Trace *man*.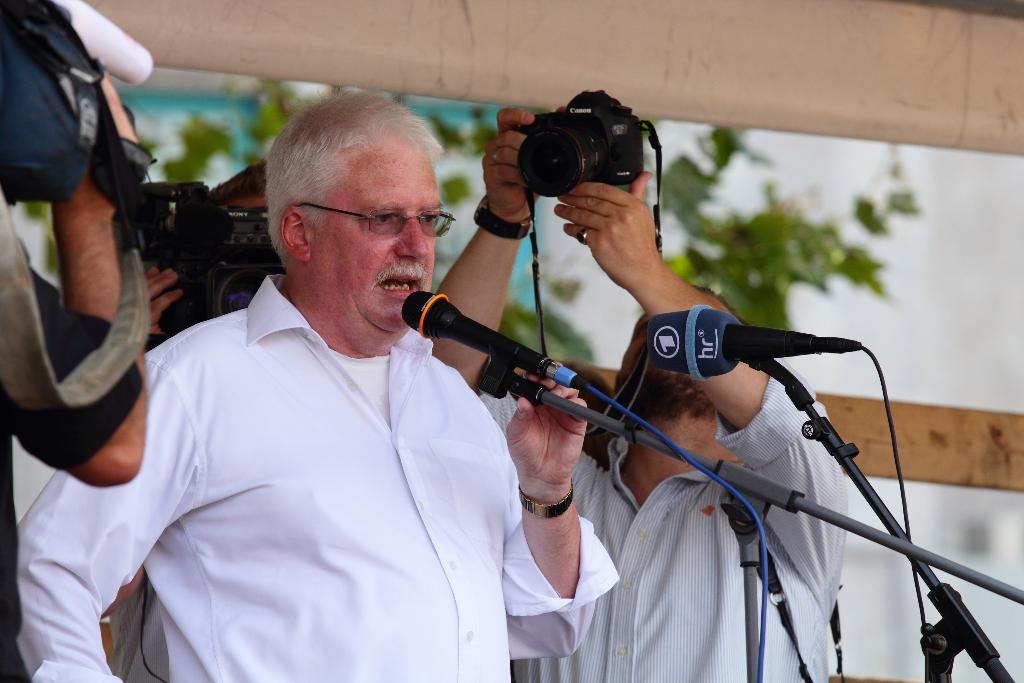
Traced to [64, 68, 634, 658].
